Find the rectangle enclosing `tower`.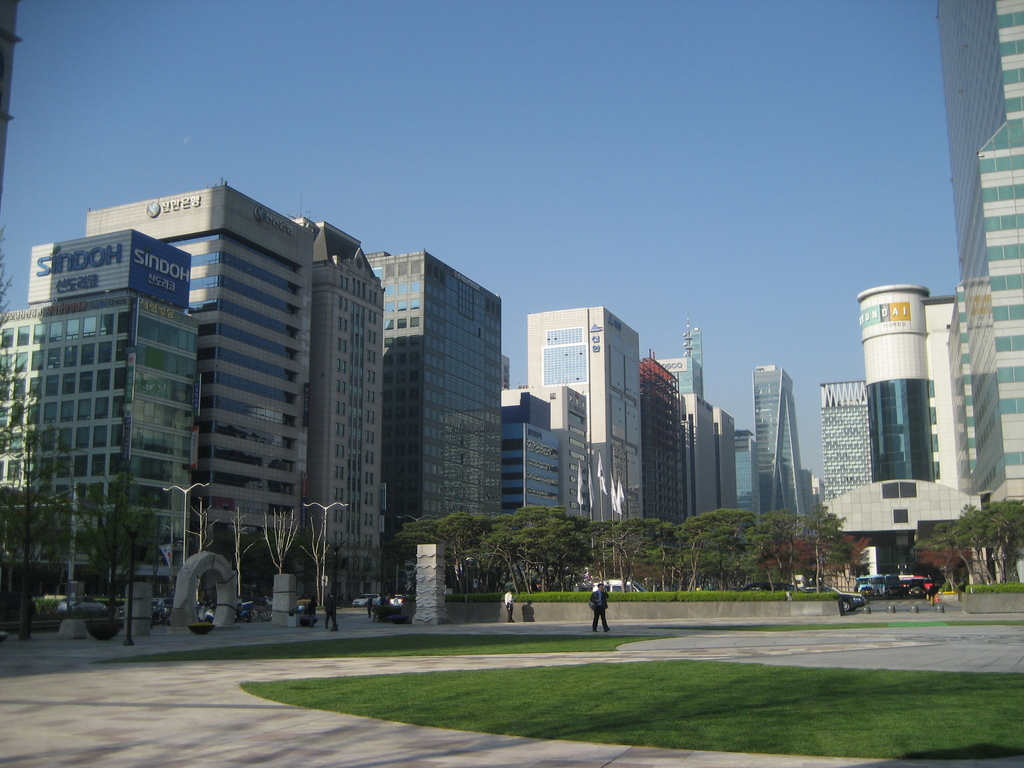
{"x1": 934, "y1": 0, "x2": 1023, "y2": 502}.
